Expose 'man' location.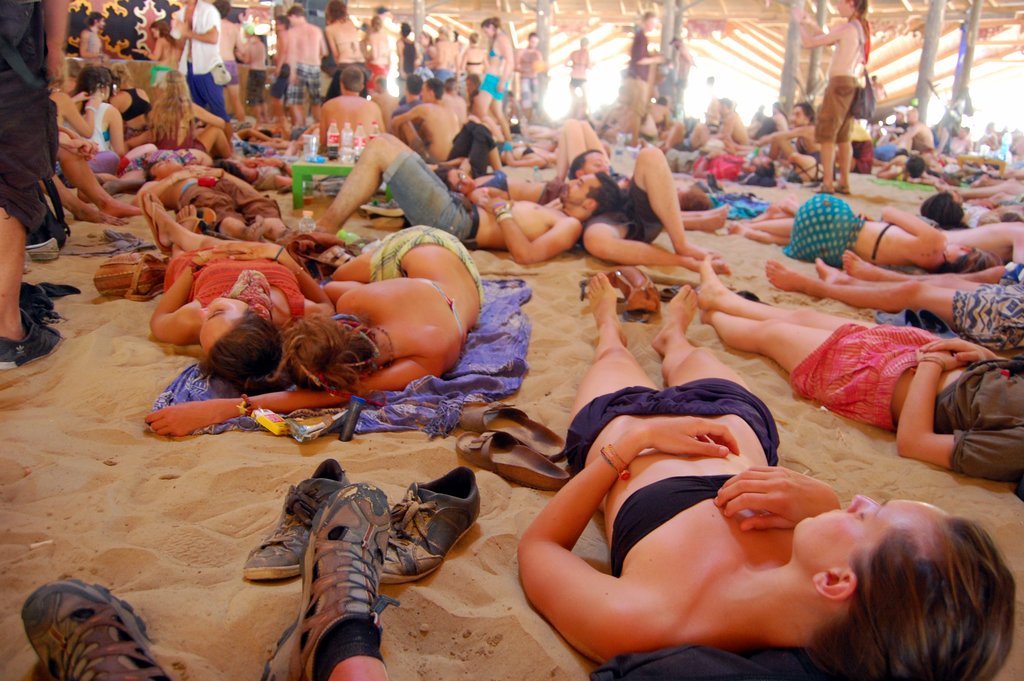
Exposed at Rect(876, 105, 912, 140).
